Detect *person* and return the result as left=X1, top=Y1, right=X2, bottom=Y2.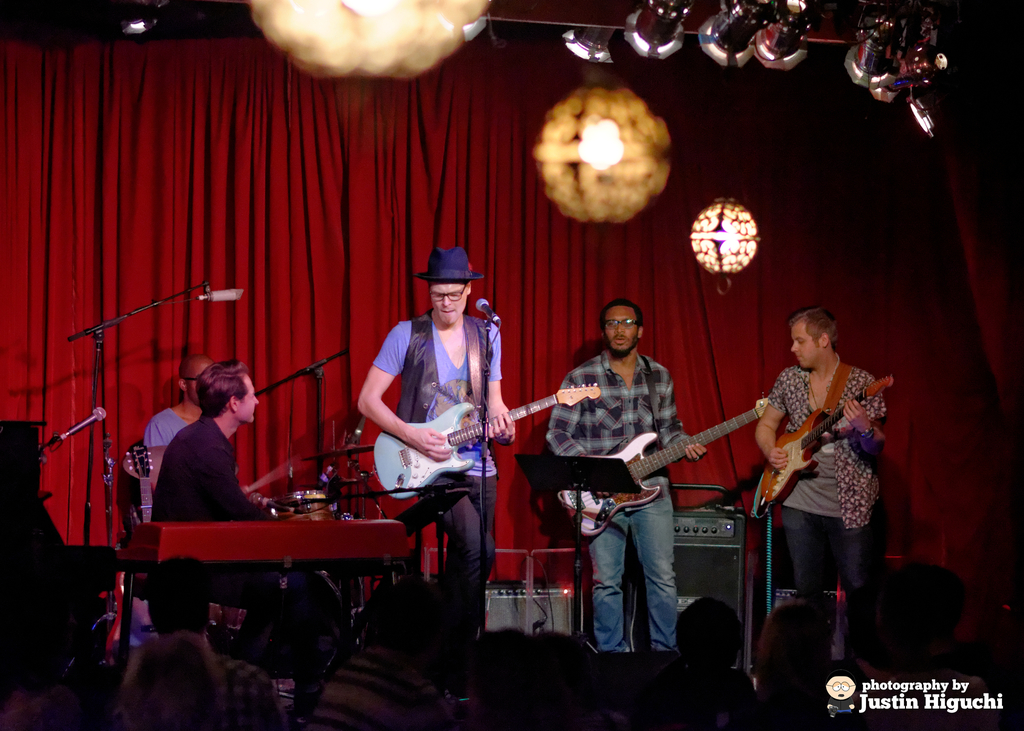
left=544, top=298, right=706, bottom=648.
